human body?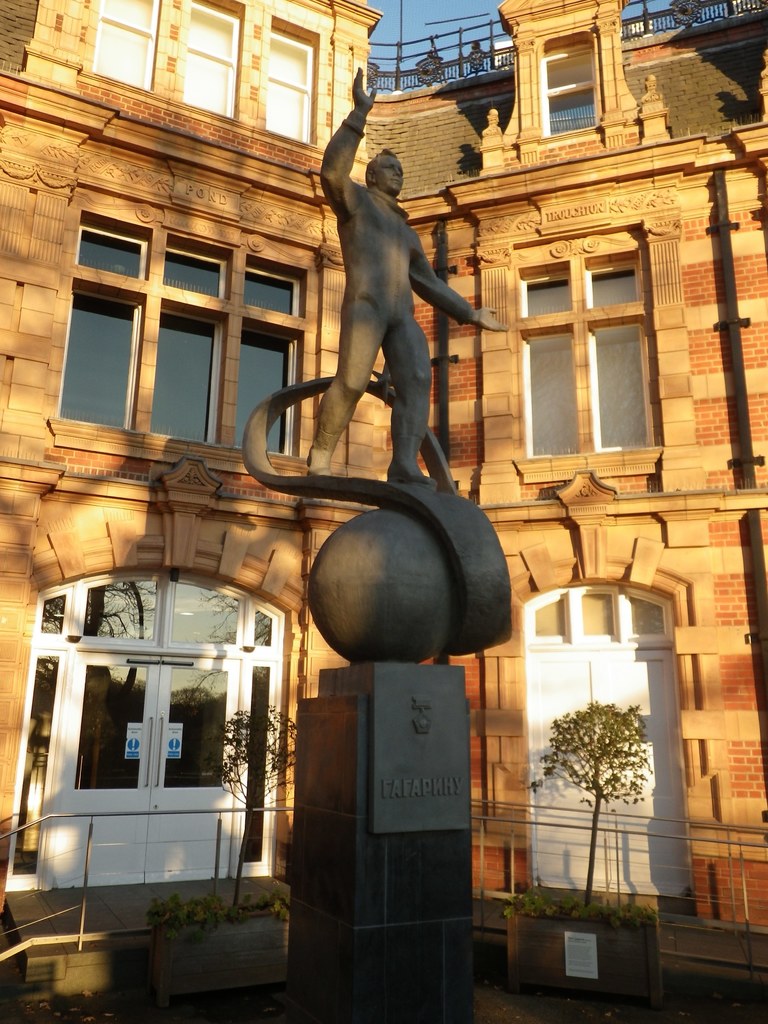
region(287, 90, 490, 499)
